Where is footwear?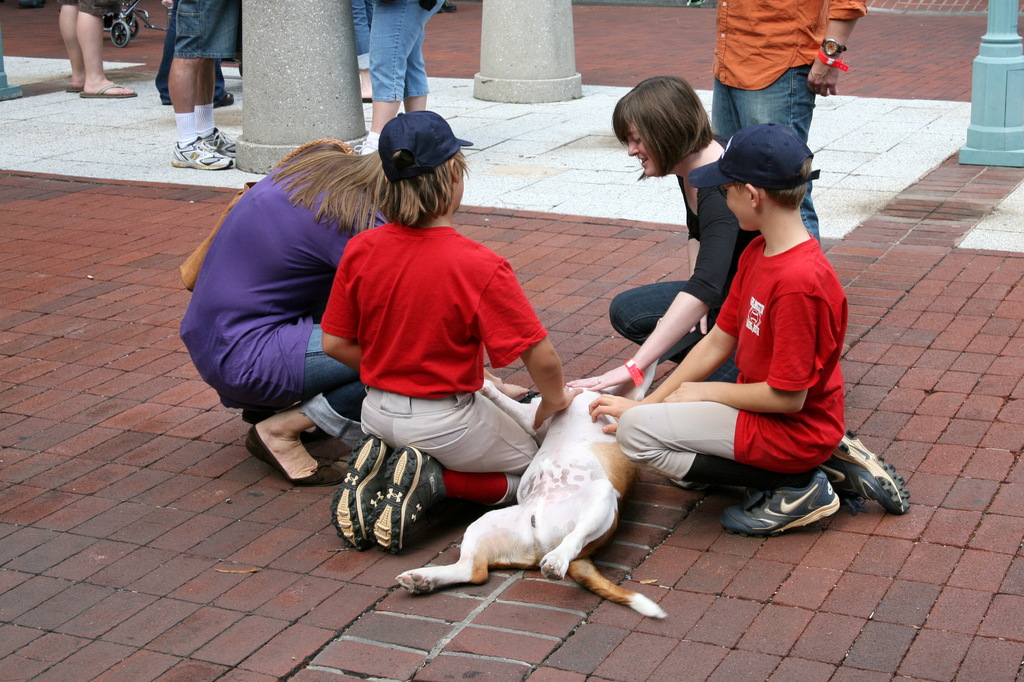
332/435/394/552.
